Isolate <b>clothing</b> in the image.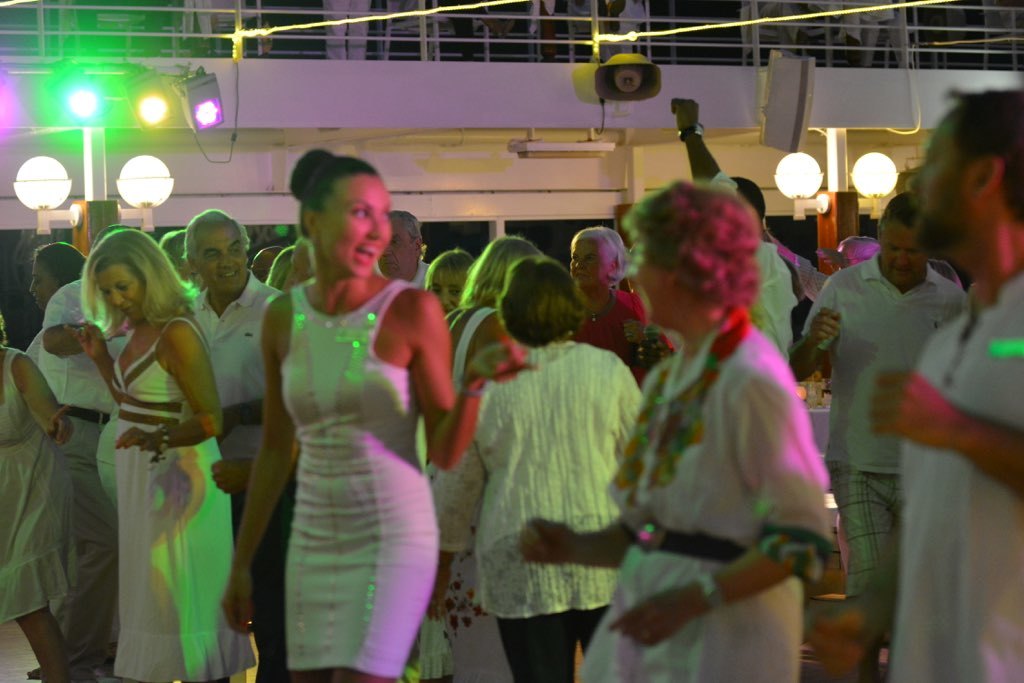
Isolated region: [left=797, top=256, right=972, bottom=610].
